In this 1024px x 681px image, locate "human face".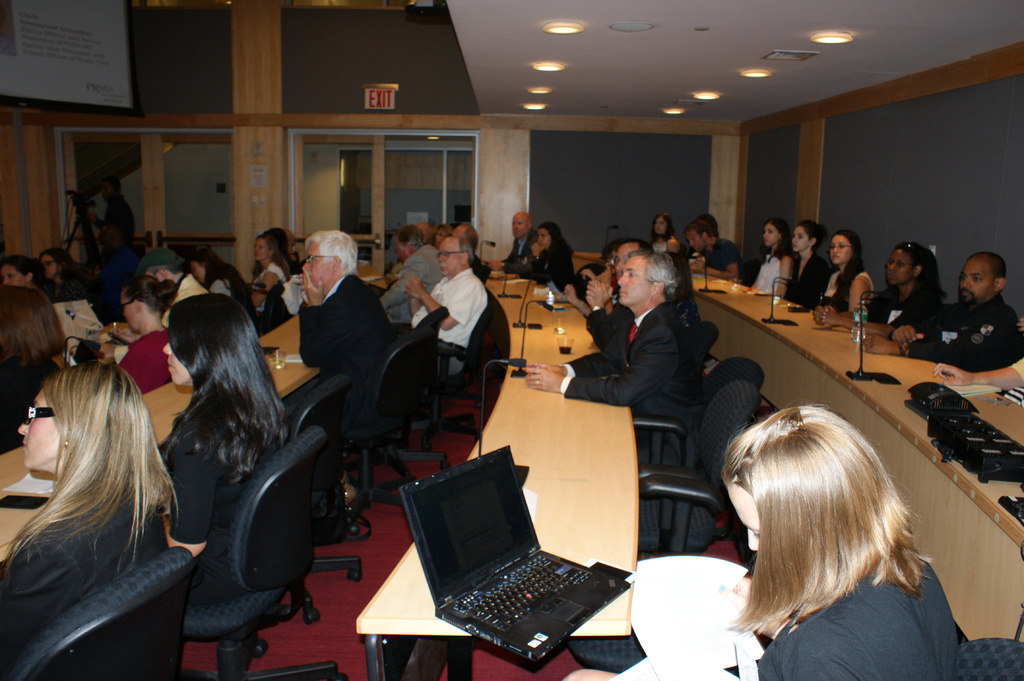
Bounding box: (left=617, top=244, right=637, bottom=277).
